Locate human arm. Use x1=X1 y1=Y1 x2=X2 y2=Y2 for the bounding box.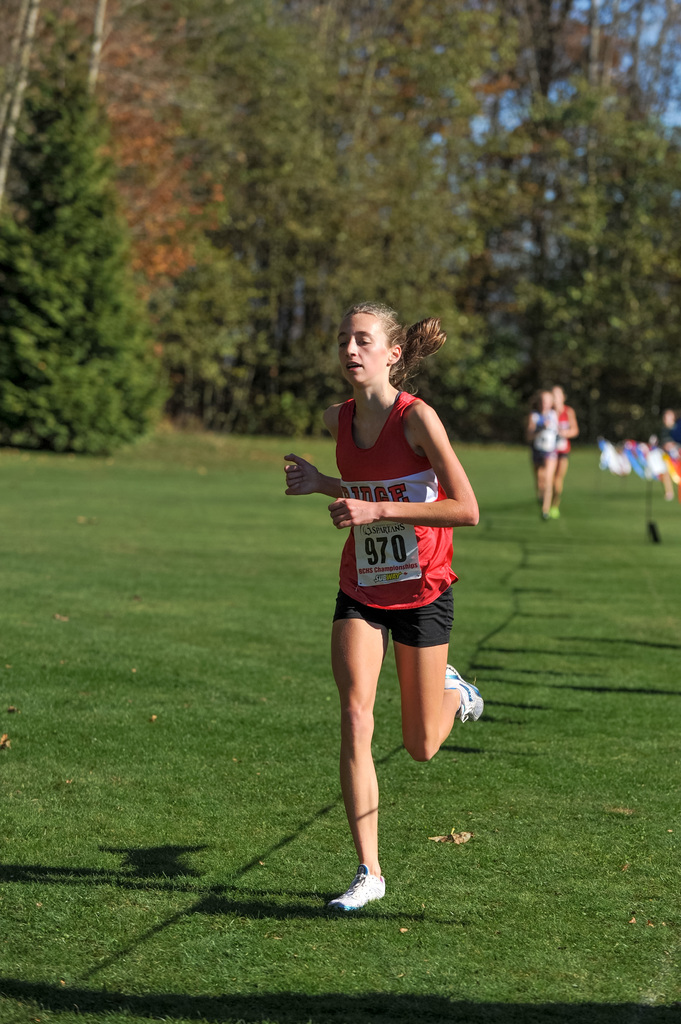
x1=559 y1=404 x2=580 y2=436.
